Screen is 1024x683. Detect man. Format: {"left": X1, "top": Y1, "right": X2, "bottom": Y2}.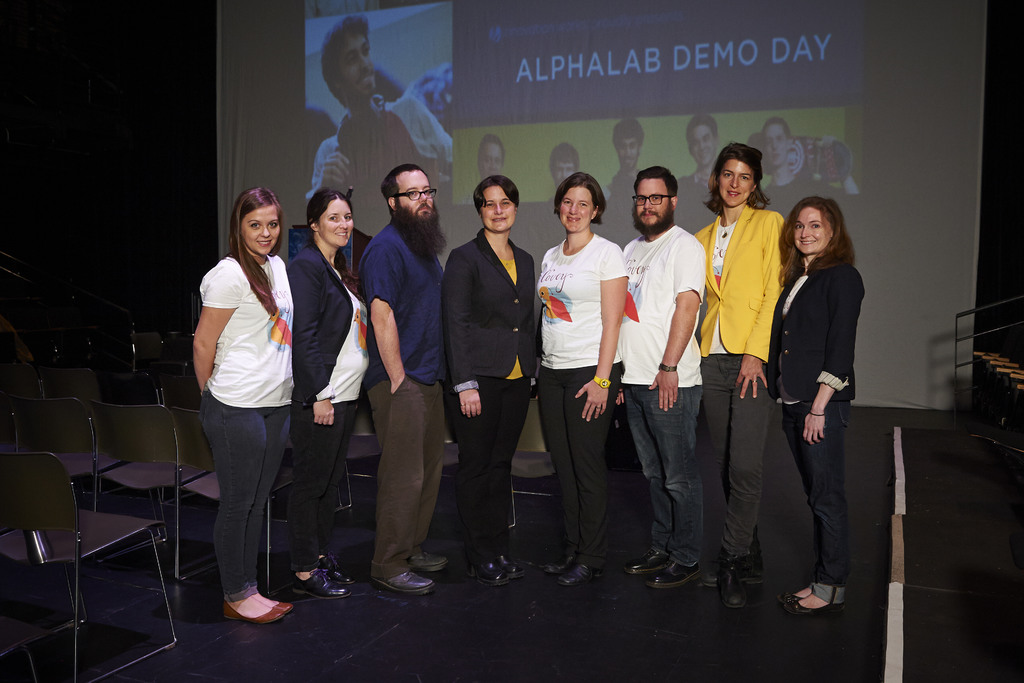
{"left": 614, "top": 165, "right": 706, "bottom": 594}.
